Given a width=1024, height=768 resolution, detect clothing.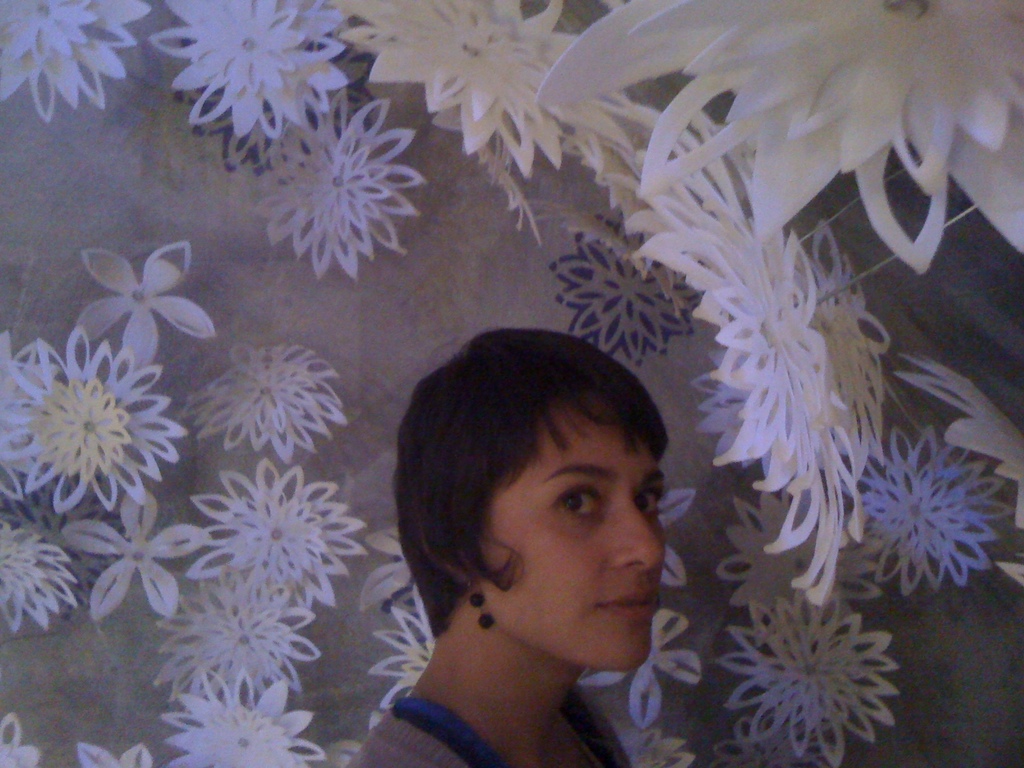
<bbox>351, 686, 633, 767</bbox>.
